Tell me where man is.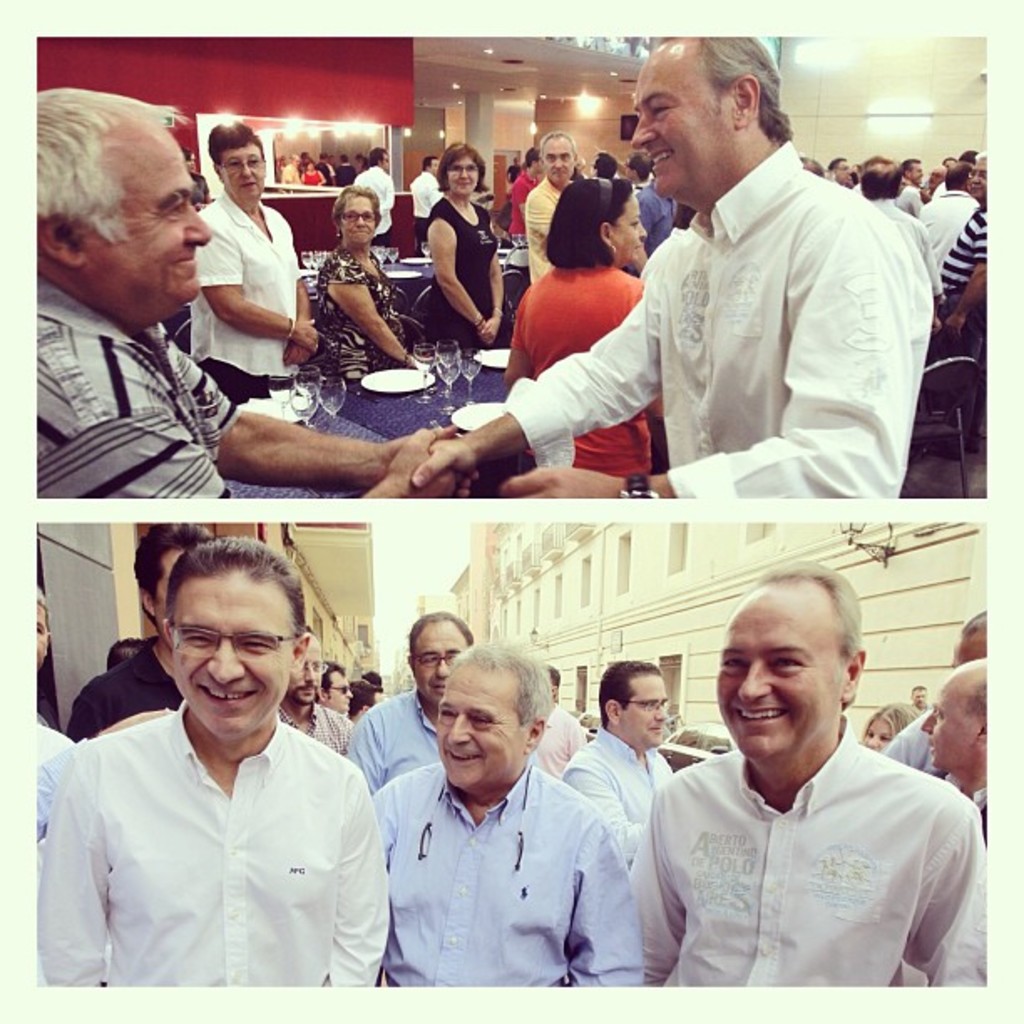
man is at 877,607,986,778.
